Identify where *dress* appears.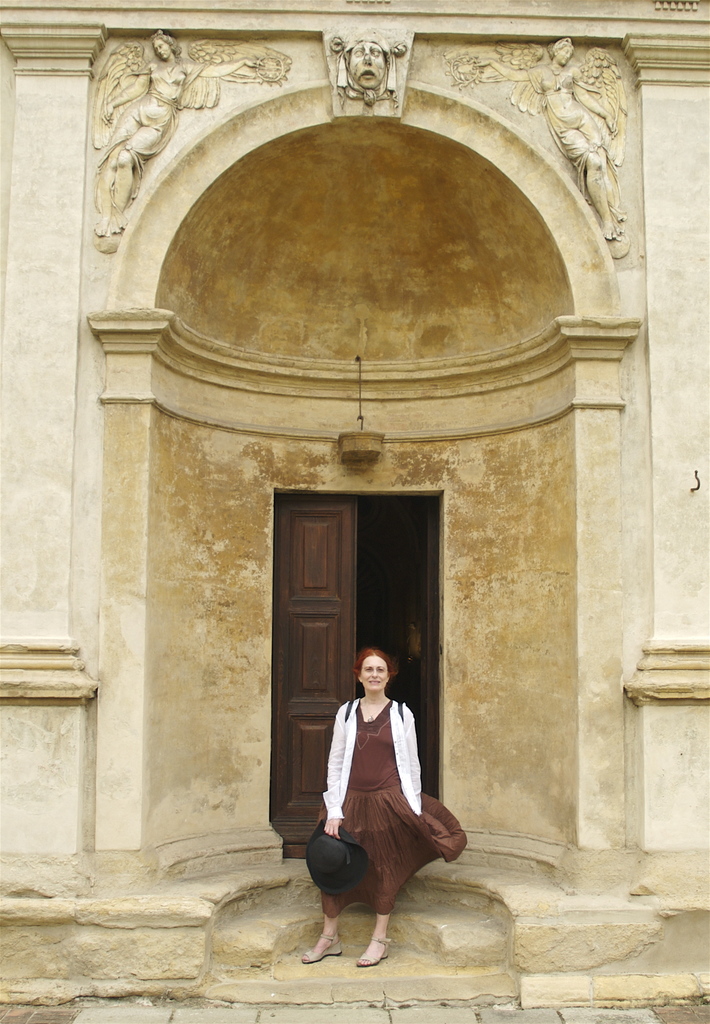
Appears at <bbox>311, 696, 474, 924</bbox>.
